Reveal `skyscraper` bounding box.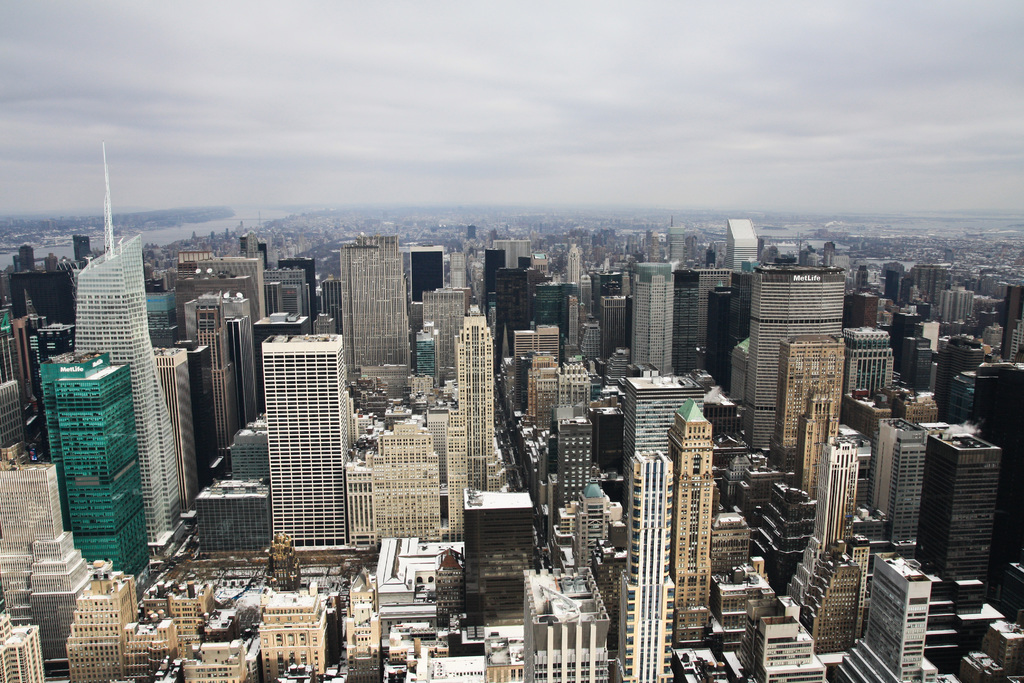
Revealed: [left=726, top=219, right=756, bottom=274].
